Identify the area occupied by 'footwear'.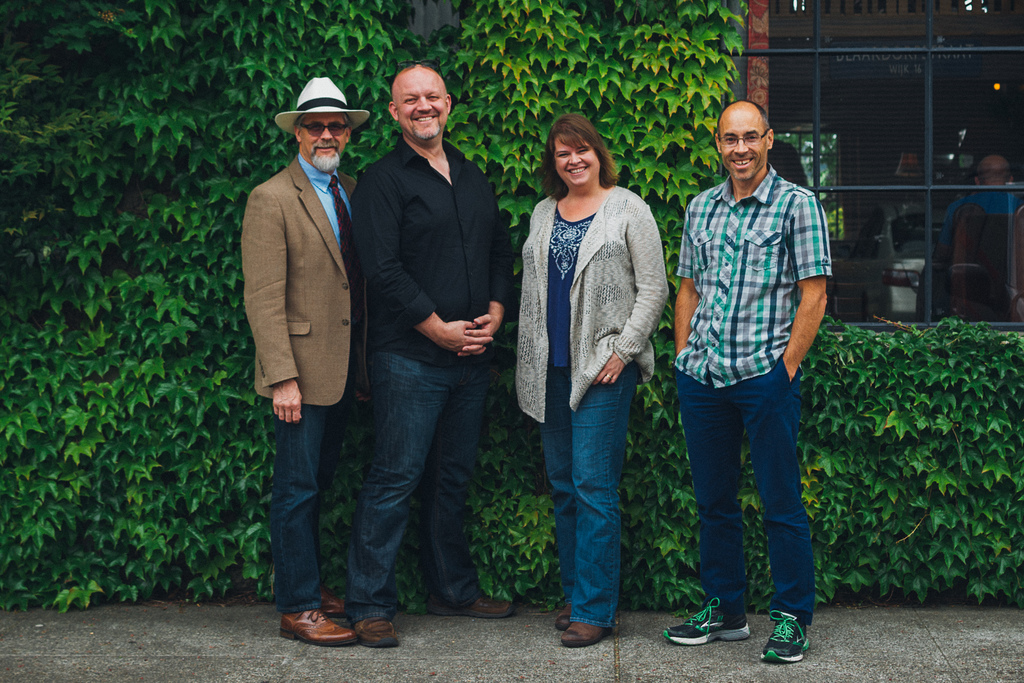
Area: x1=755 y1=609 x2=813 y2=667.
